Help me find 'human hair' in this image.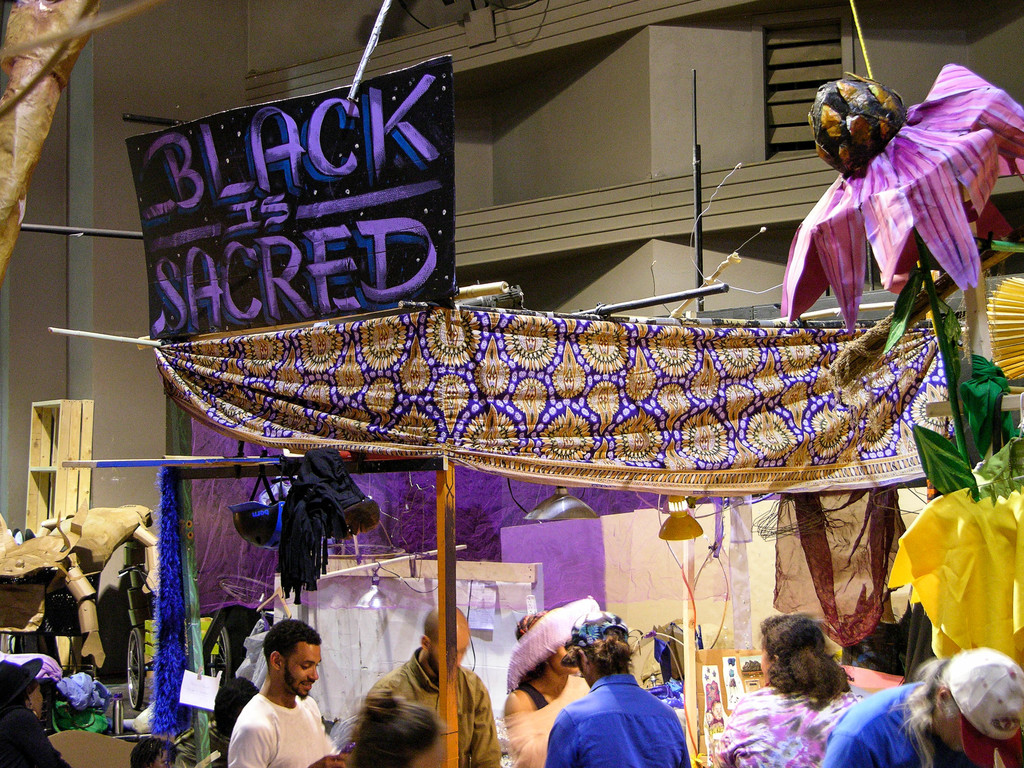
Found it: (left=758, top=608, right=855, bottom=682).
